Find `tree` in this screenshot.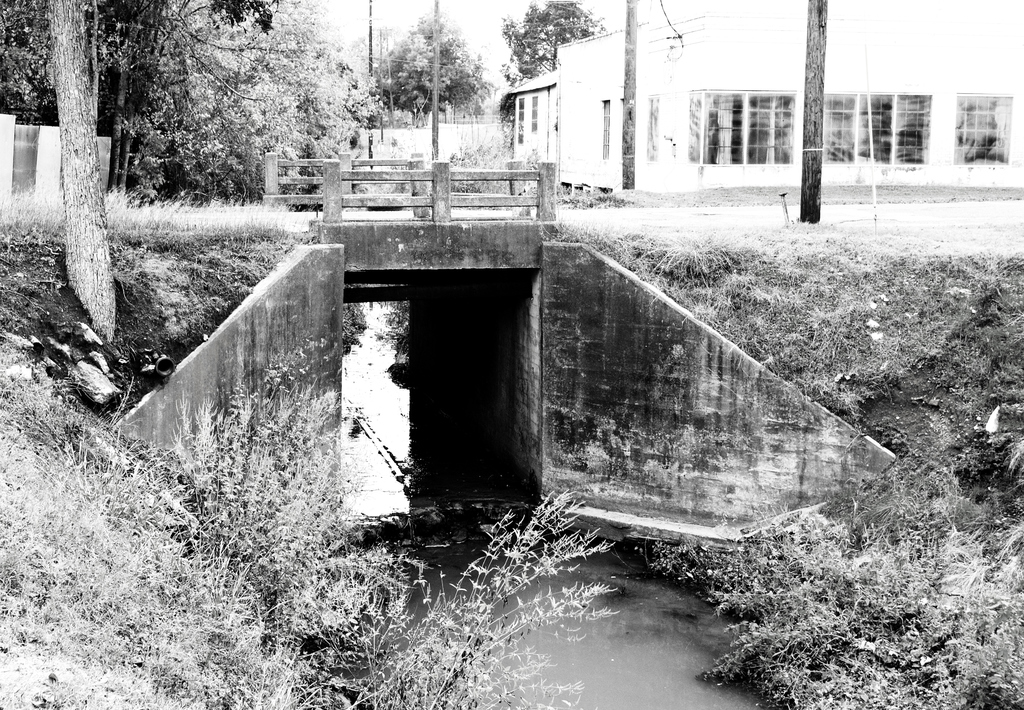
The bounding box for `tree` is box(104, 355, 626, 708).
